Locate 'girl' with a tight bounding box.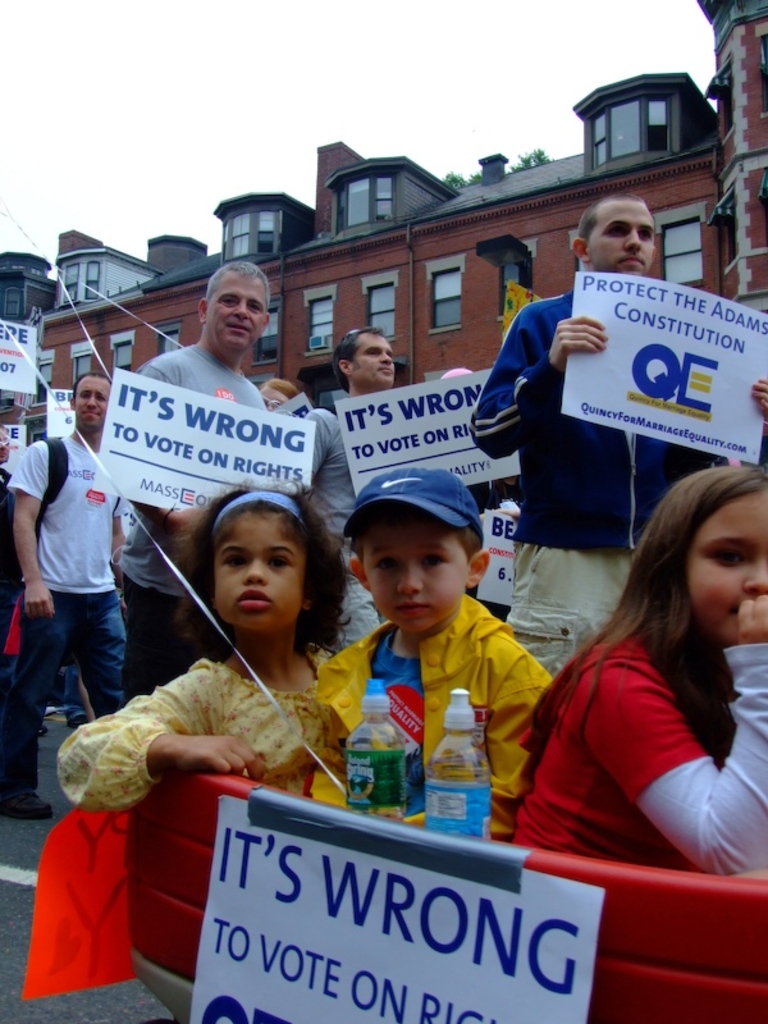
pyautogui.locateOnScreen(56, 483, 328, 799).
